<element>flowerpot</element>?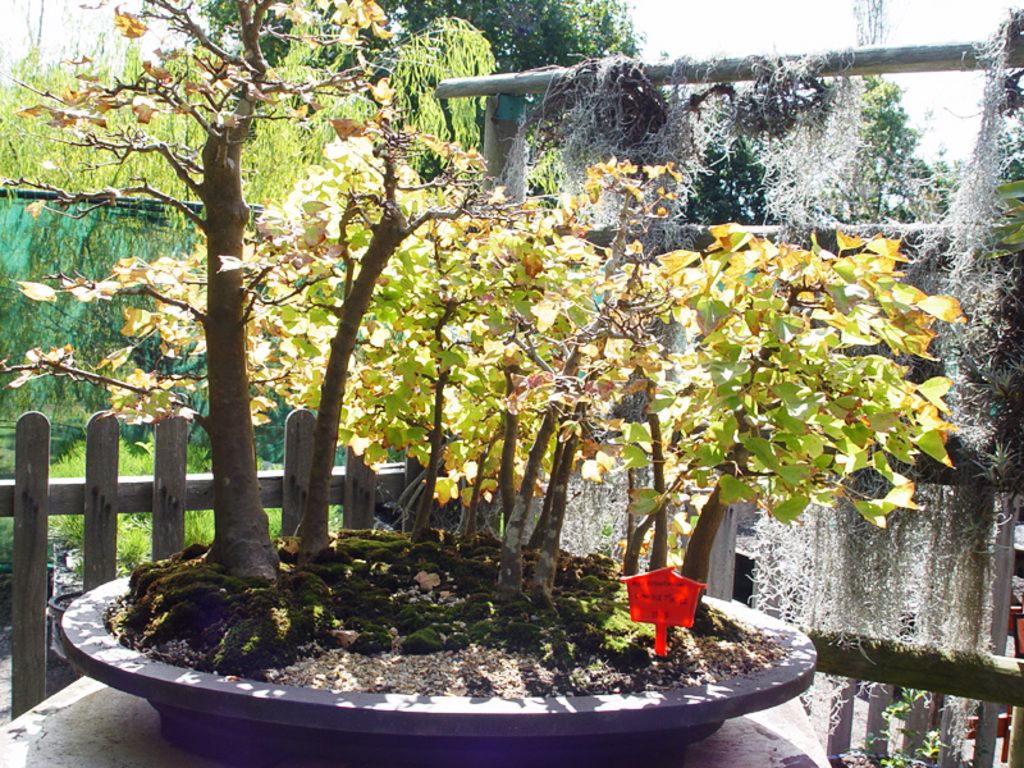
59 575 813 767
